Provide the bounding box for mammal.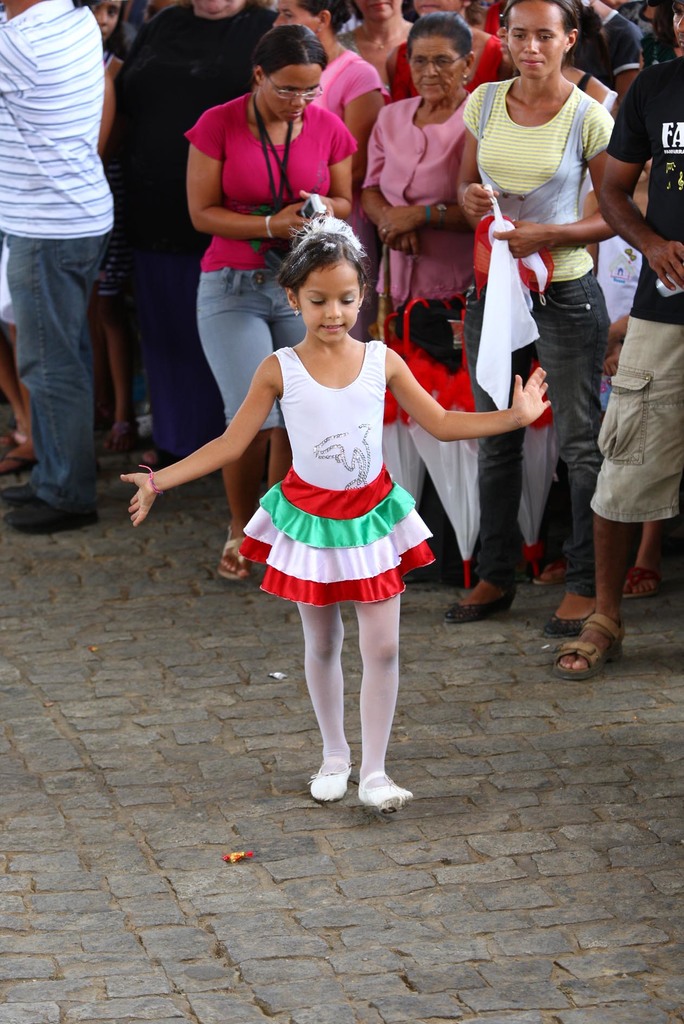
Rect(359, 13, 476, 337).
